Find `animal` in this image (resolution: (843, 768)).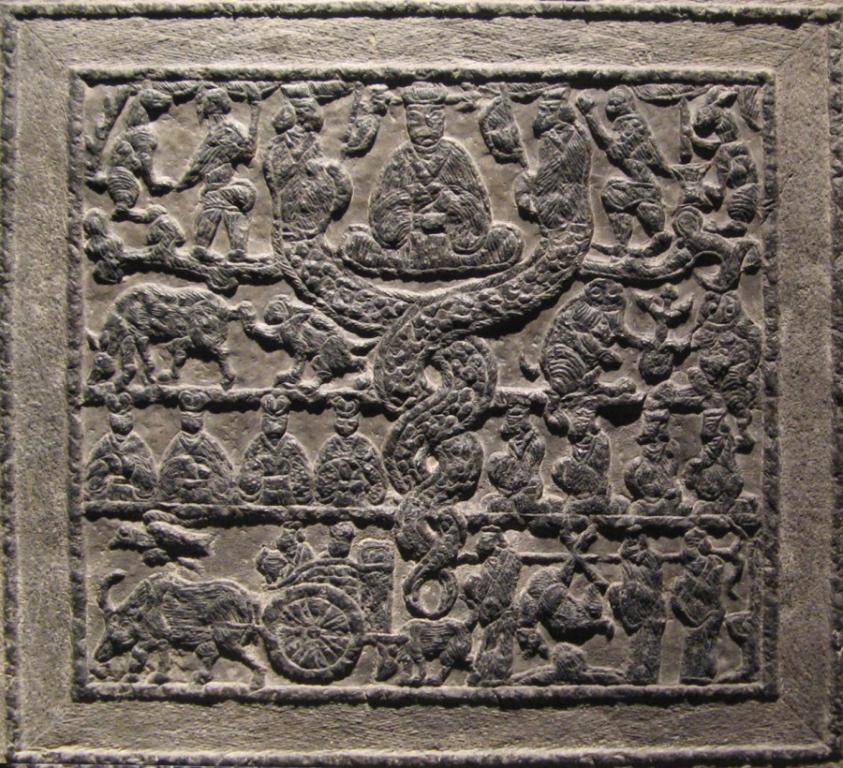
BBox(96, 562, 271, 695).
